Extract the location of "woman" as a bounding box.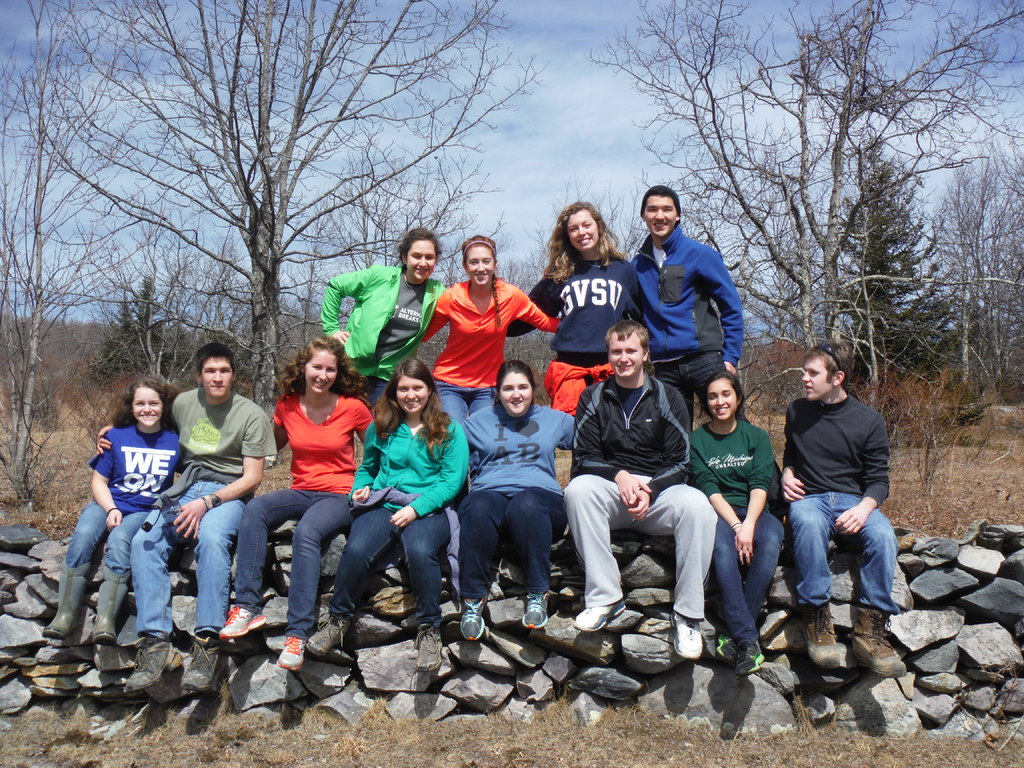
x1=318 y1=229 x2=442 y2=408.
